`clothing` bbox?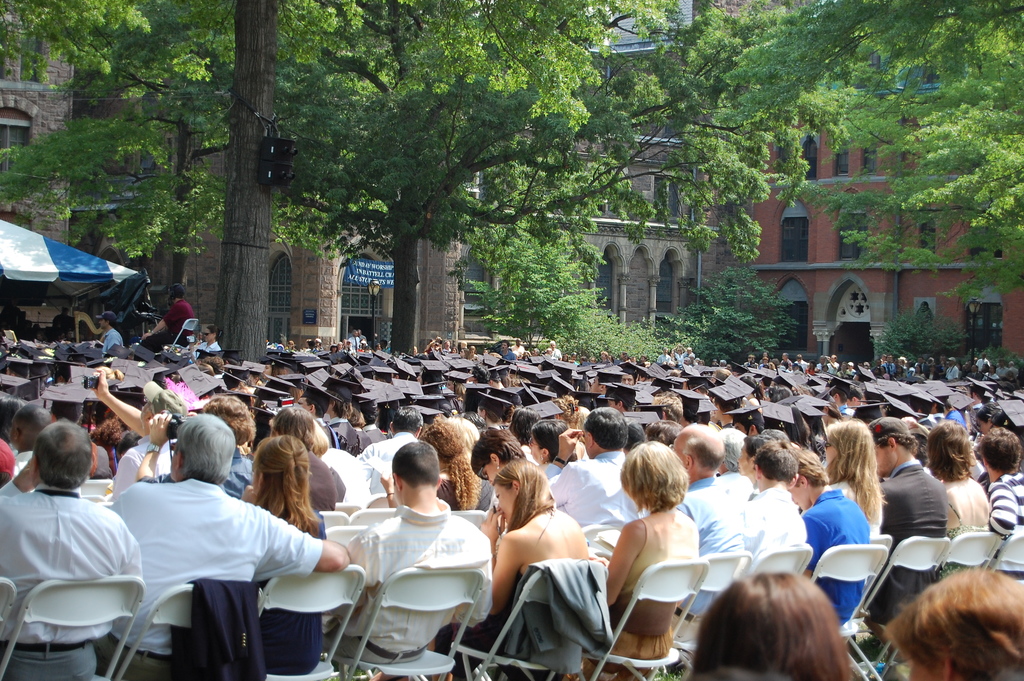
[x1=604, y1=511, x2=713, y2=678]
